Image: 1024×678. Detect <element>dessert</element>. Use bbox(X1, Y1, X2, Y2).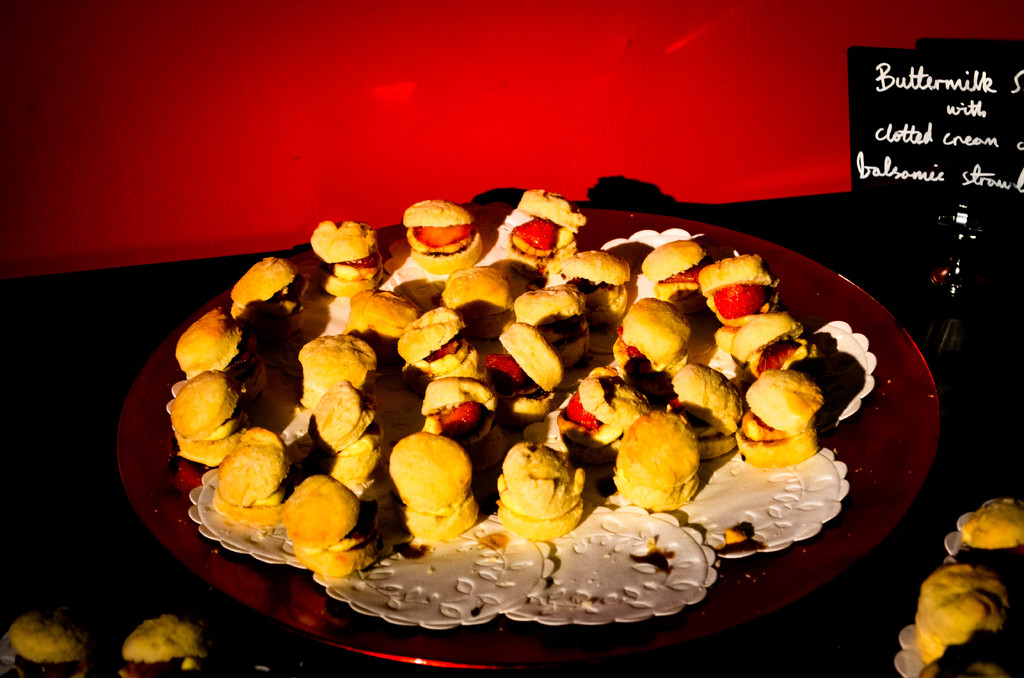
bbox(635, 236, 707, 317).
